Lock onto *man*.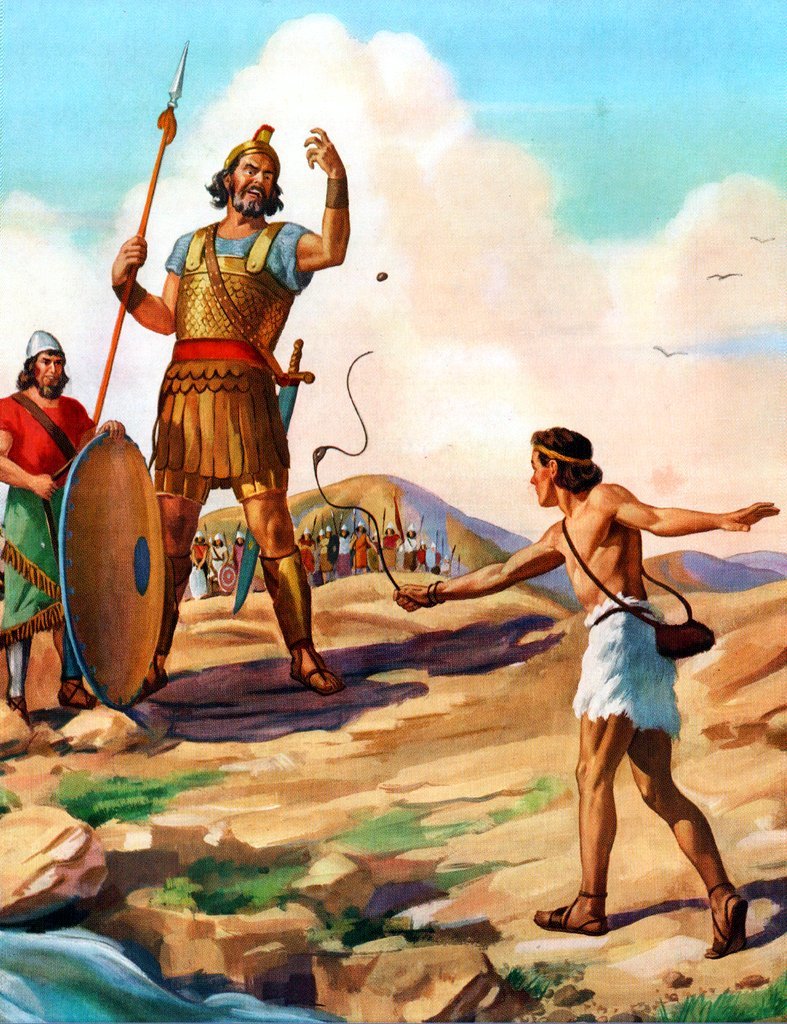
Locked: crop(207, 531, 225, 580).
